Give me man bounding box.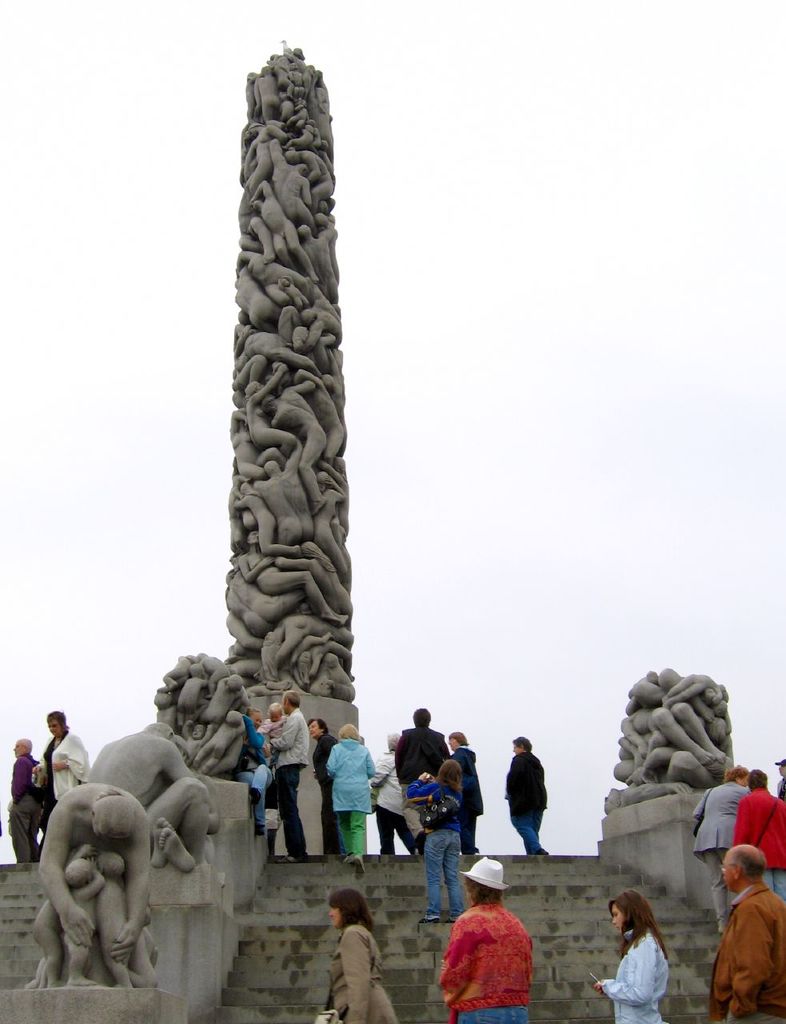
rect(265, 689, 312, 865).
